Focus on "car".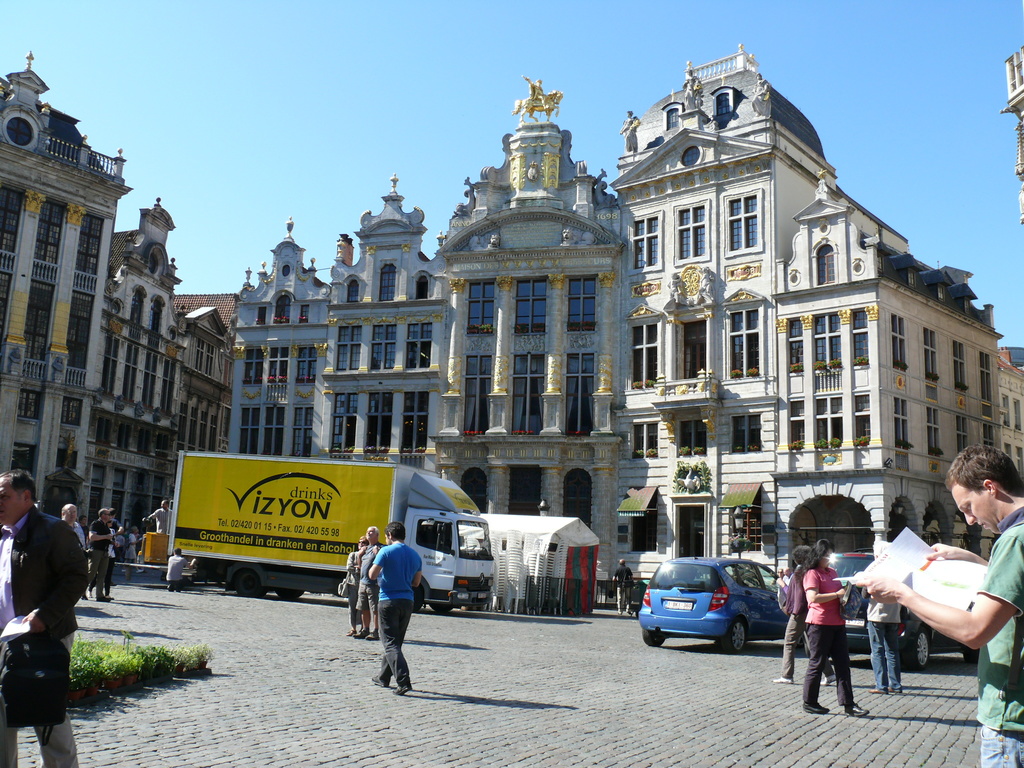
Focused at l=802, t=550, r=979, b=671.
